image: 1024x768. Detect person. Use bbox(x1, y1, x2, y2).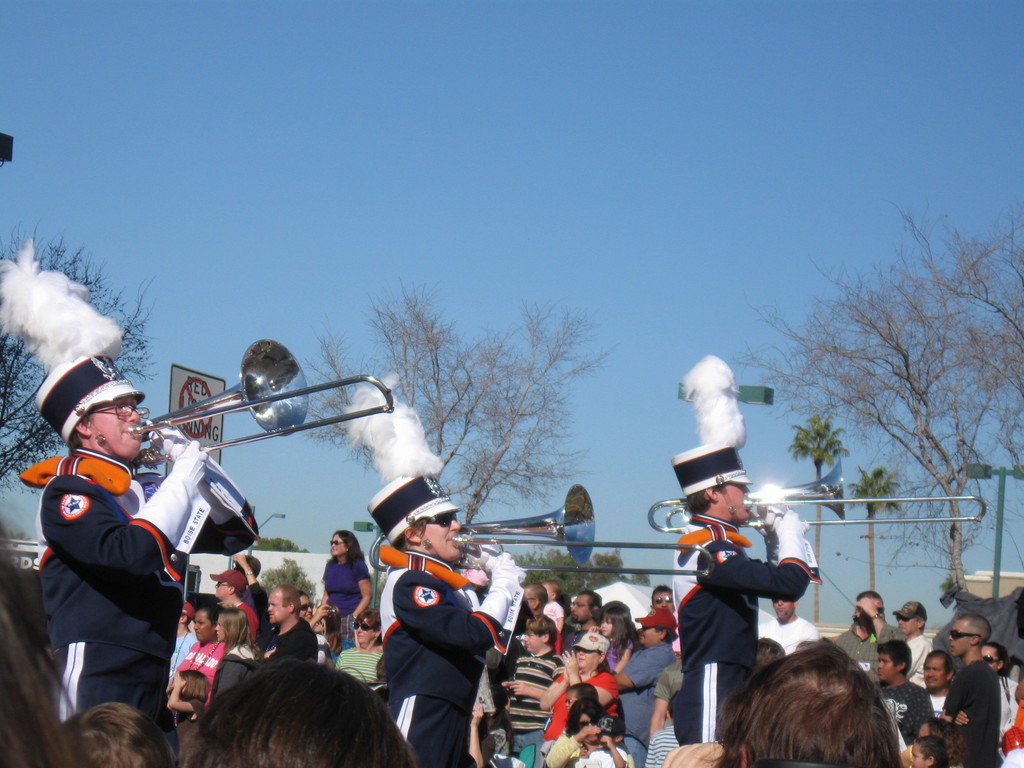
bbox(32, 364, 193, 744).
